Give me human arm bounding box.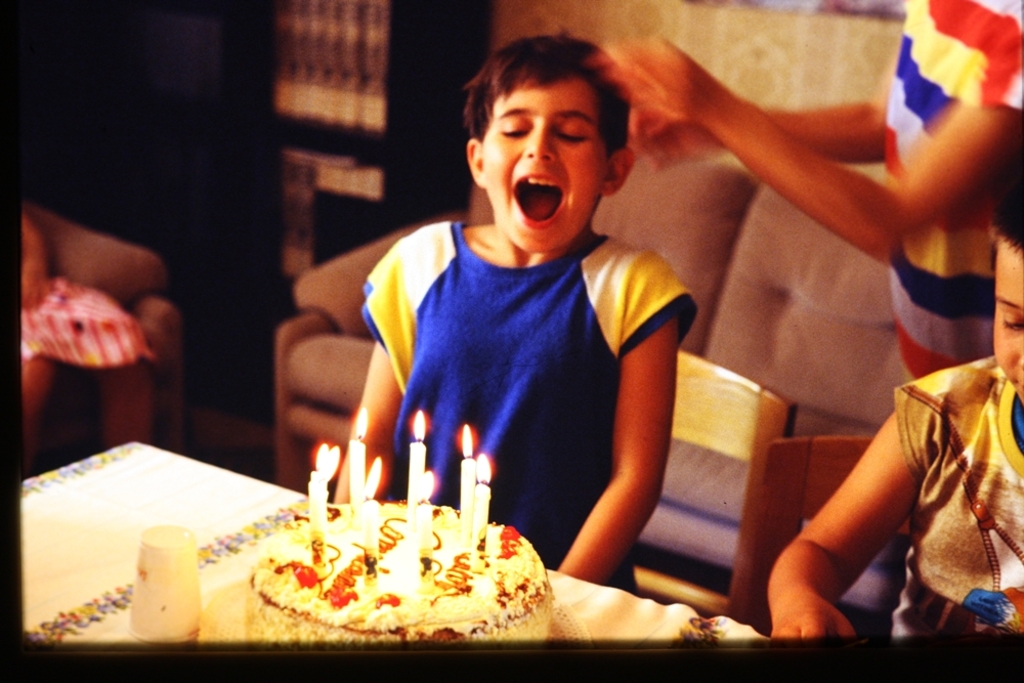
<bbox>331, 236, 421, 502</bbox>.
